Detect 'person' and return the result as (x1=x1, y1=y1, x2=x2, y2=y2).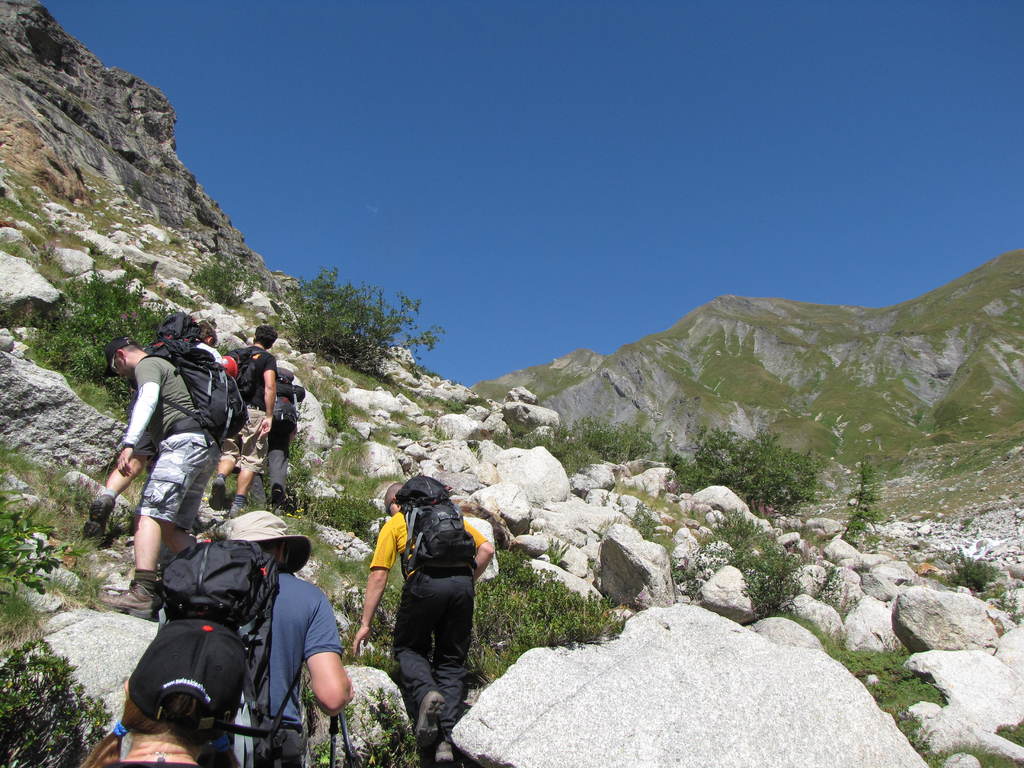
(x1=209, y1=326, x2=275, y2=516).
